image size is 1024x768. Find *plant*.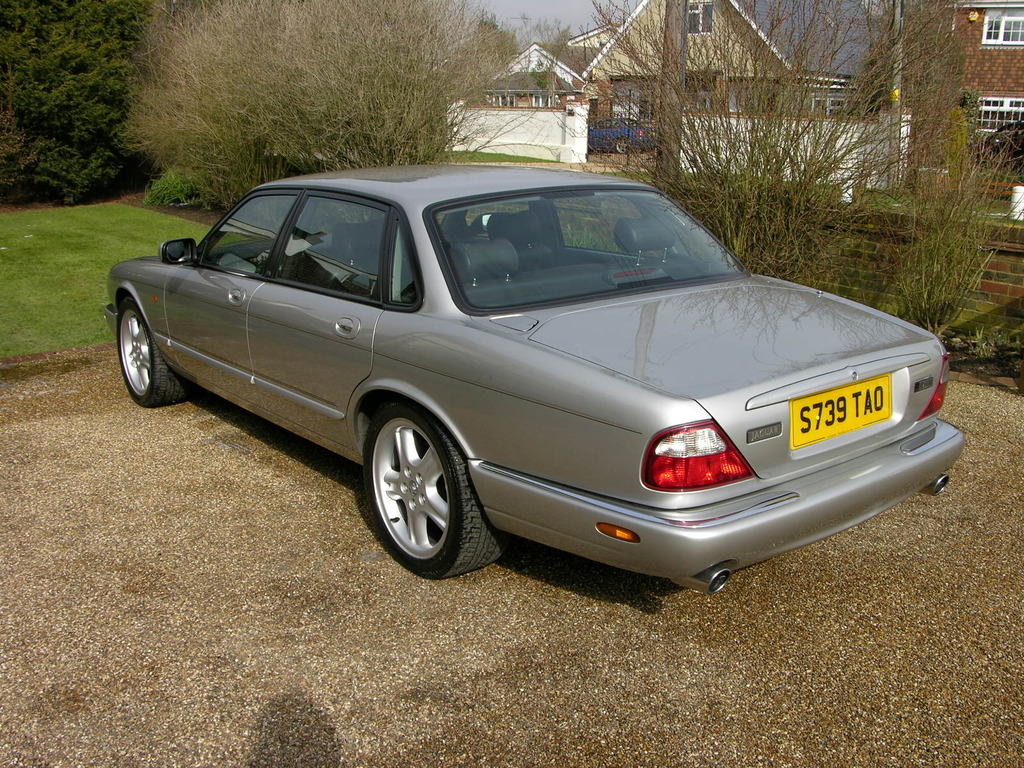
left=148, top=169, right=212, bottom=205.
